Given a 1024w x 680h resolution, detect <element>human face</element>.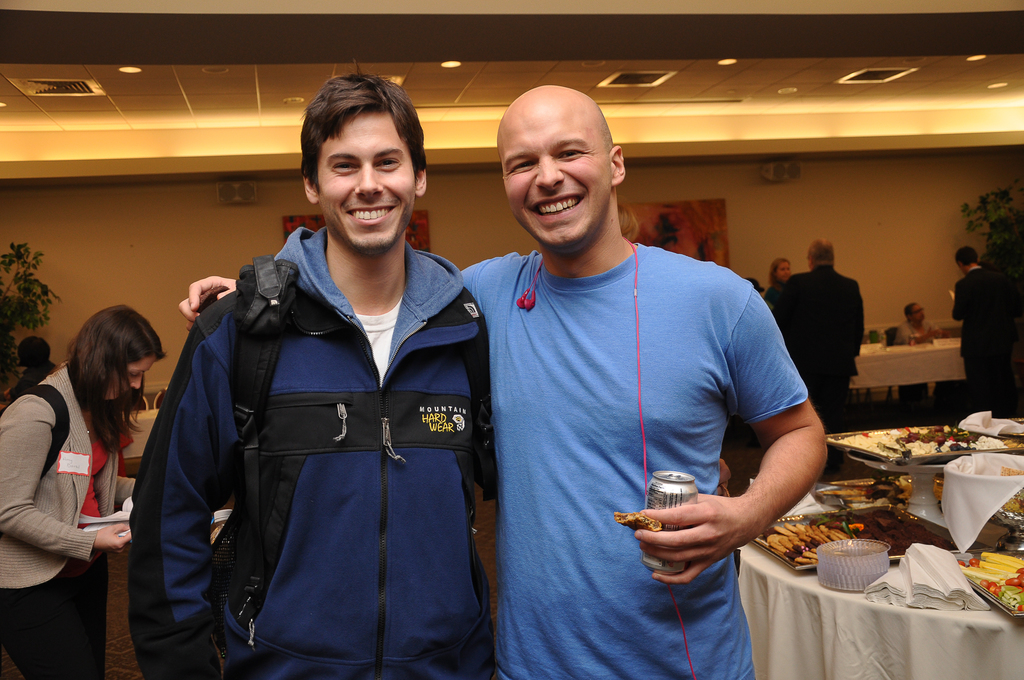
493,99,614,248.
